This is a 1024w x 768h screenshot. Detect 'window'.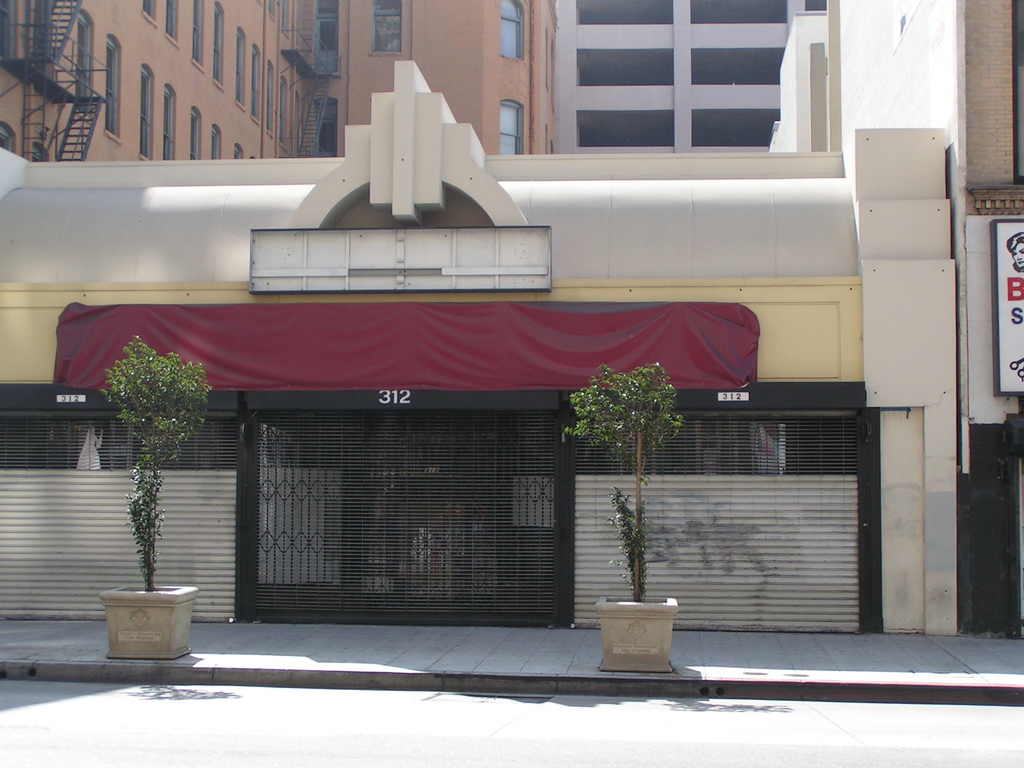
select_region(277, 82, 291, 149).
